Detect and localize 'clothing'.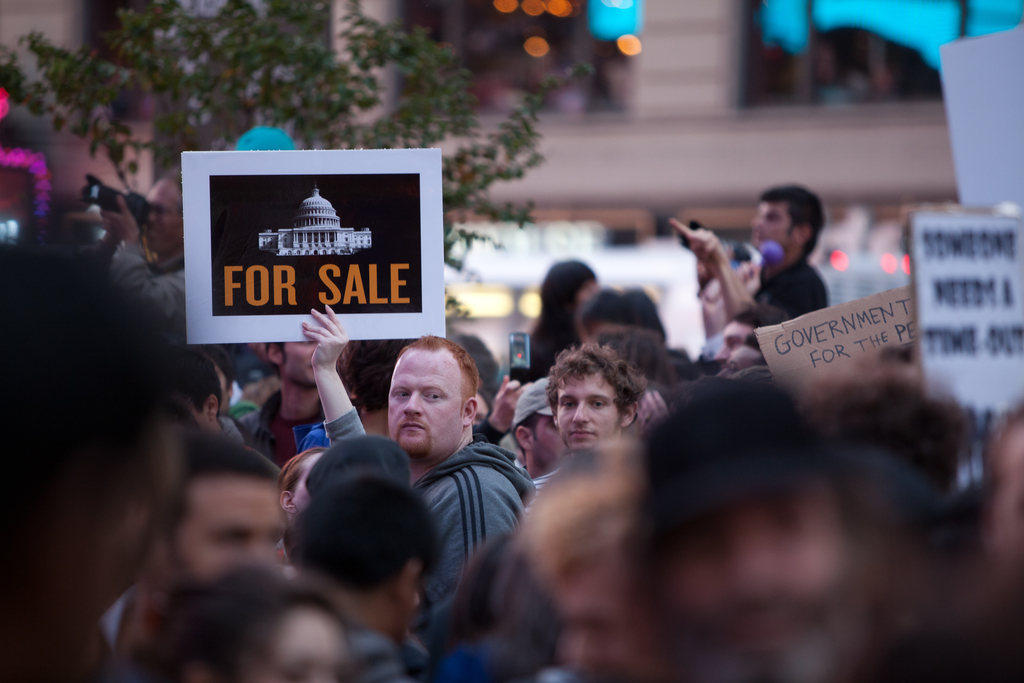
Localized at 429,635,488,682.
